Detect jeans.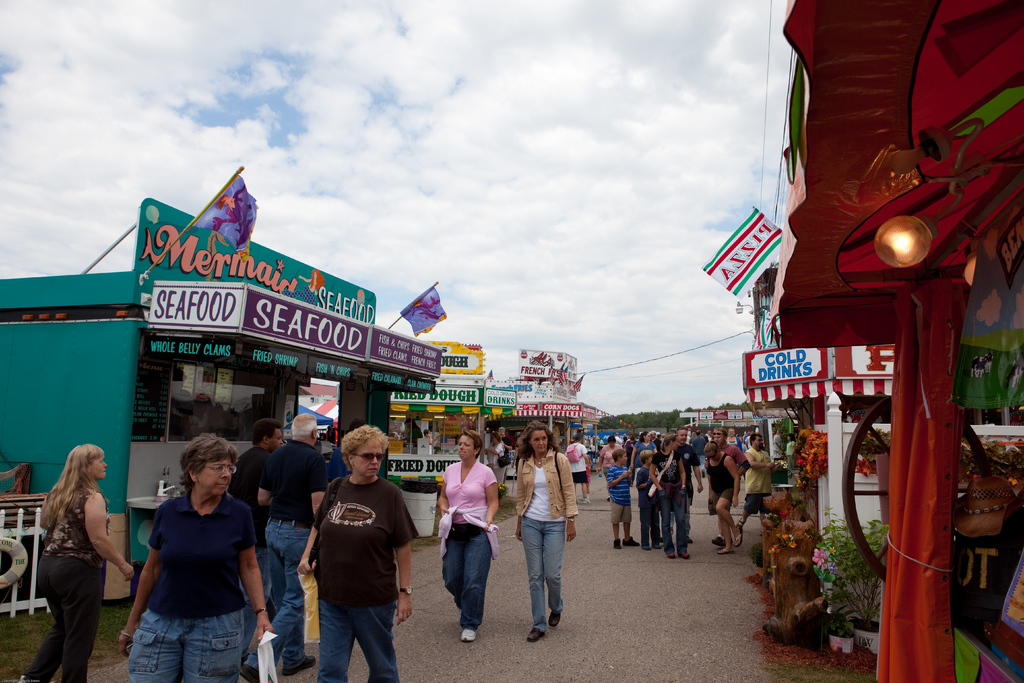
Detected at locate(637, 497, 670, 537).
